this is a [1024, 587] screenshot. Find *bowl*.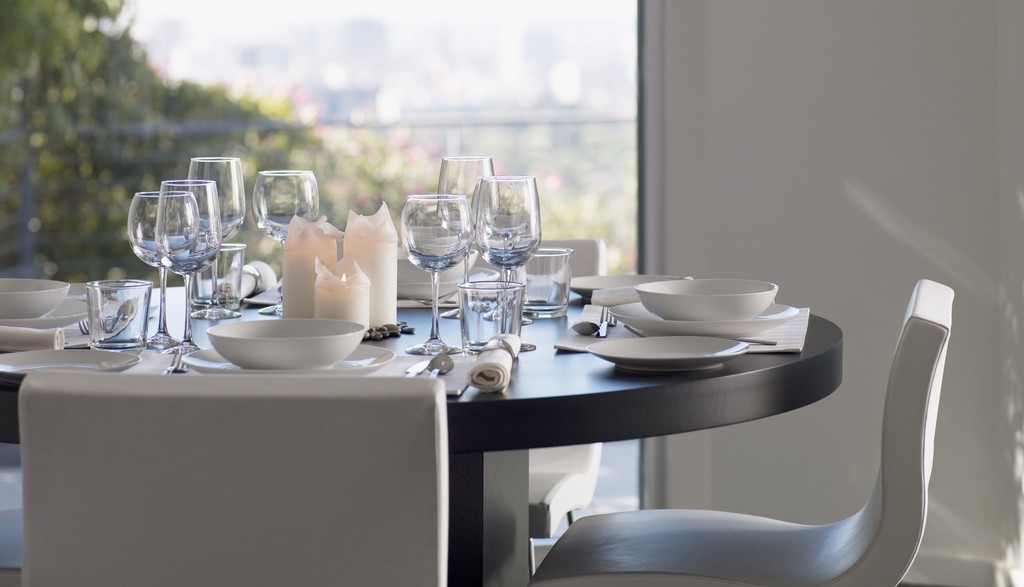
Bounding box: select_region(397, 247, 477, 281).
